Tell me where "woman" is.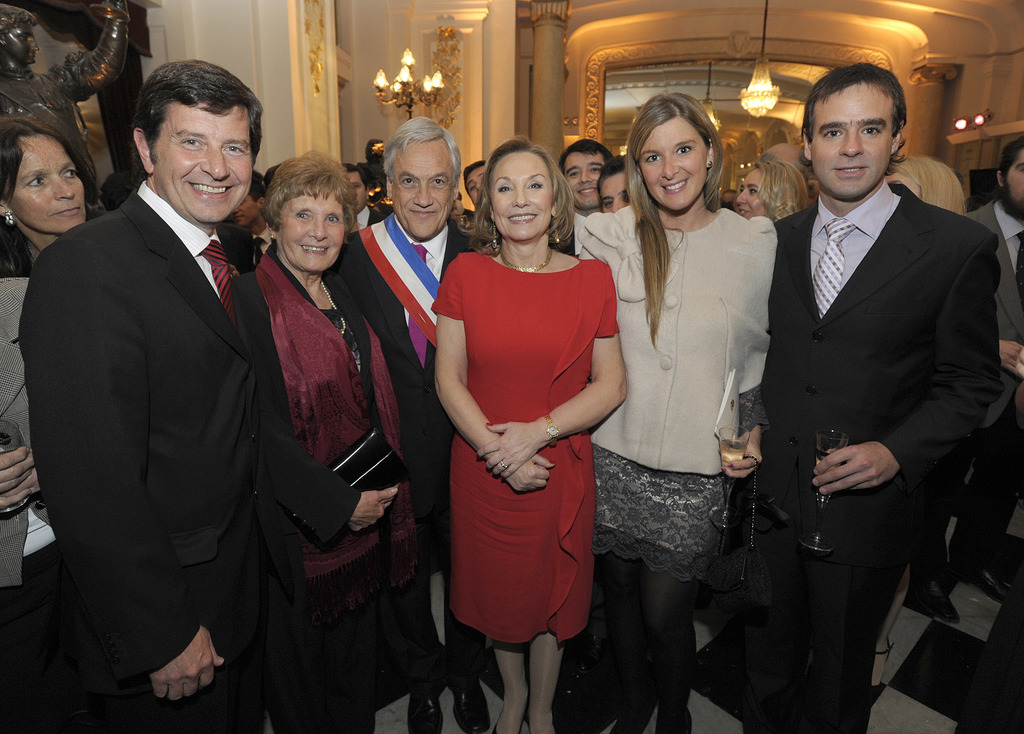
"woman" is at left=872, top=154, right=966, bottom=700.
